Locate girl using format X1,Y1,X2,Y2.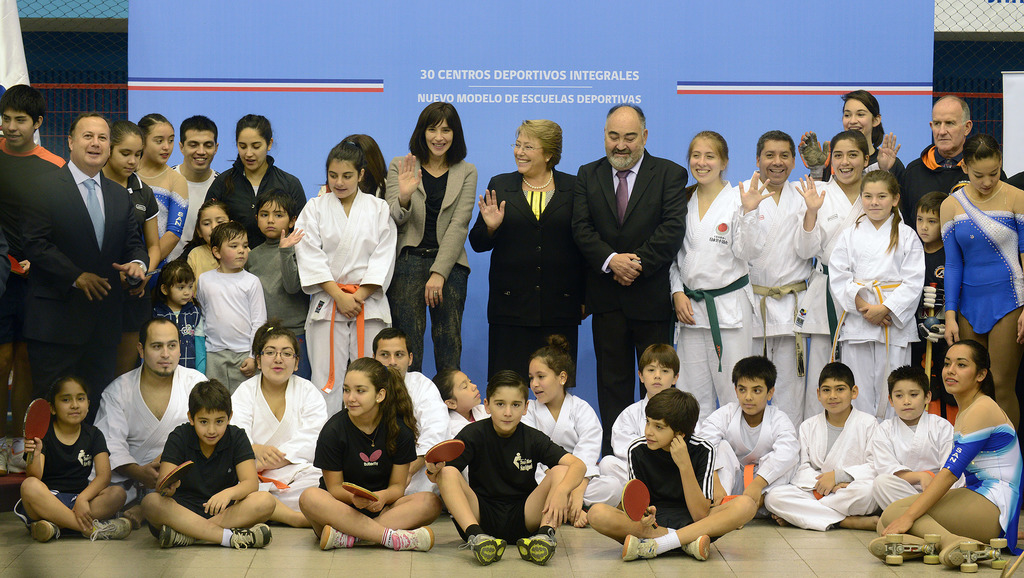
134,261,209,369.
